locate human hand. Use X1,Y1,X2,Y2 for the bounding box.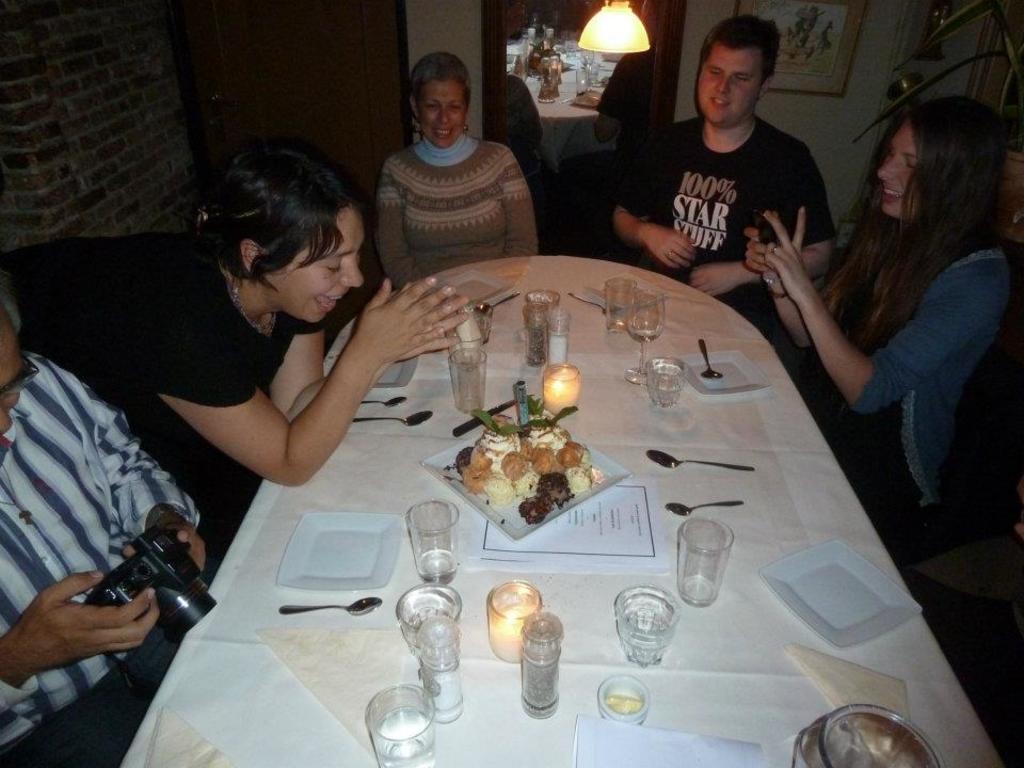
384,278,474,366.
